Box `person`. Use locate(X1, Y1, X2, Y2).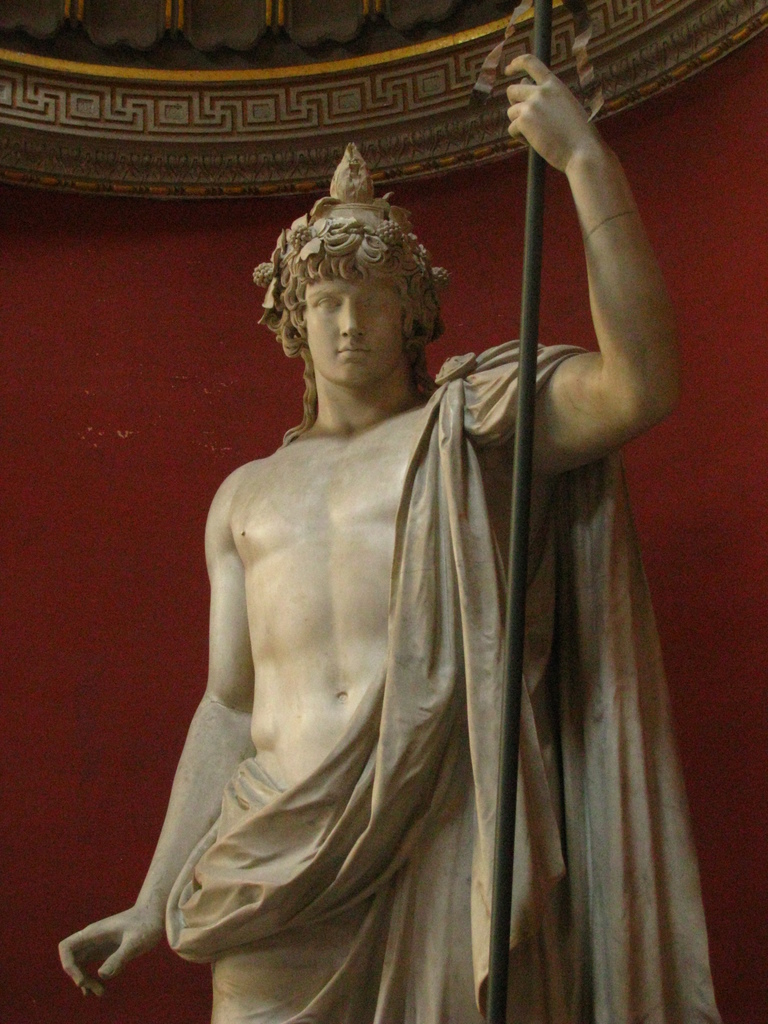
locate(60, 50, 719, 1023).
